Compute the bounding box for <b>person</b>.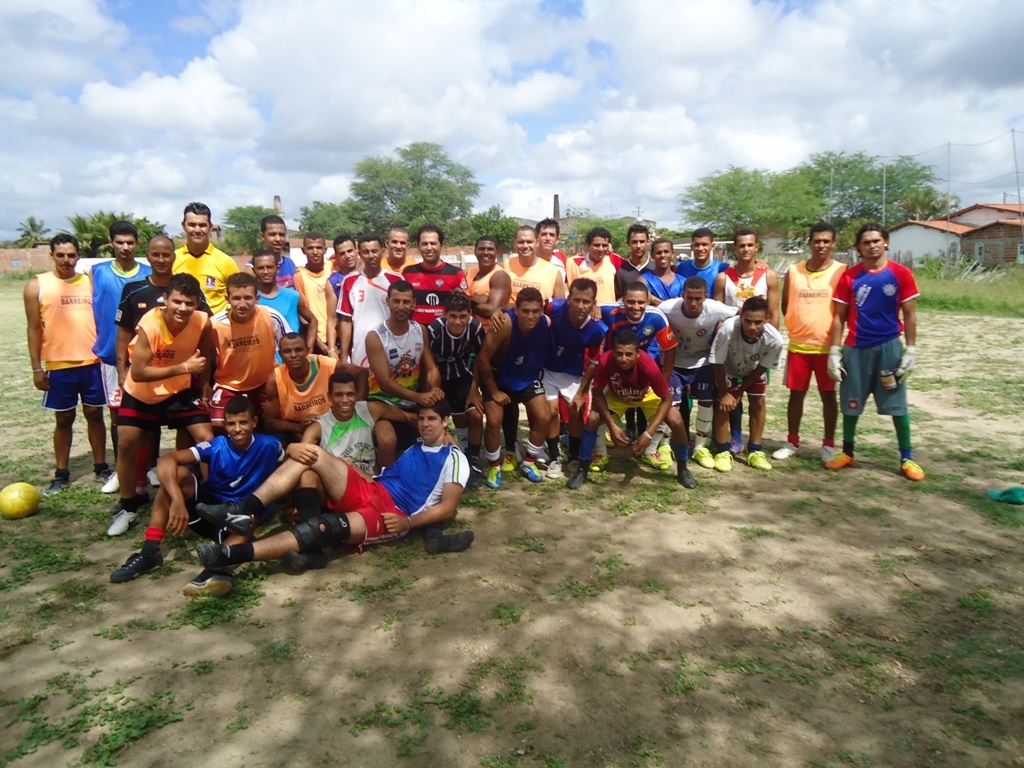
bbox=(115, 237, 213, 491).
